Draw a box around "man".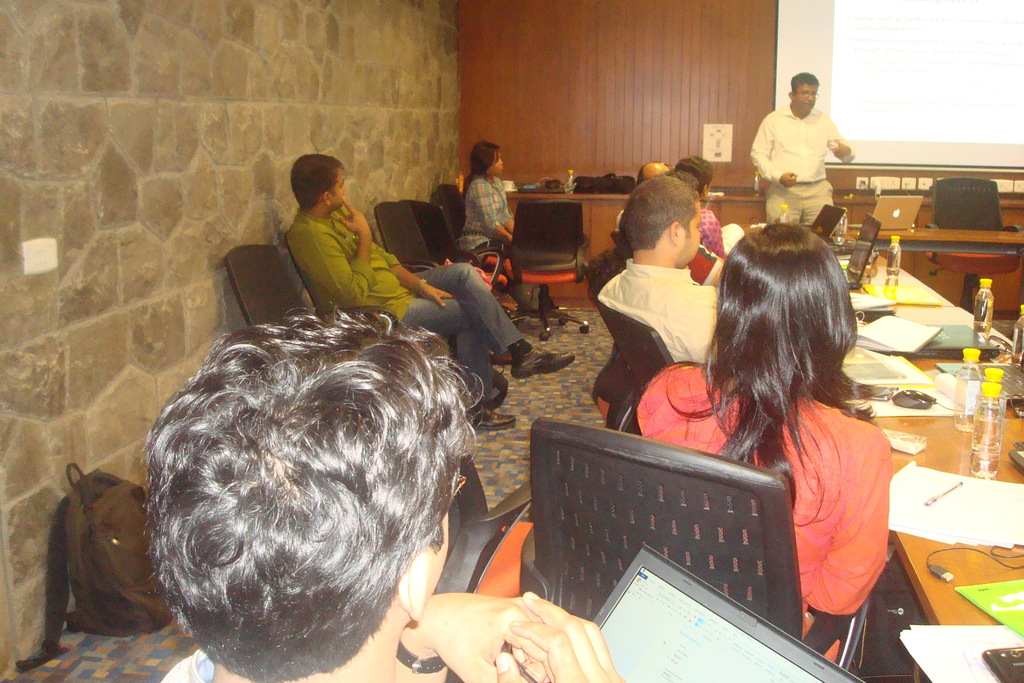
(285,153,578,426).
